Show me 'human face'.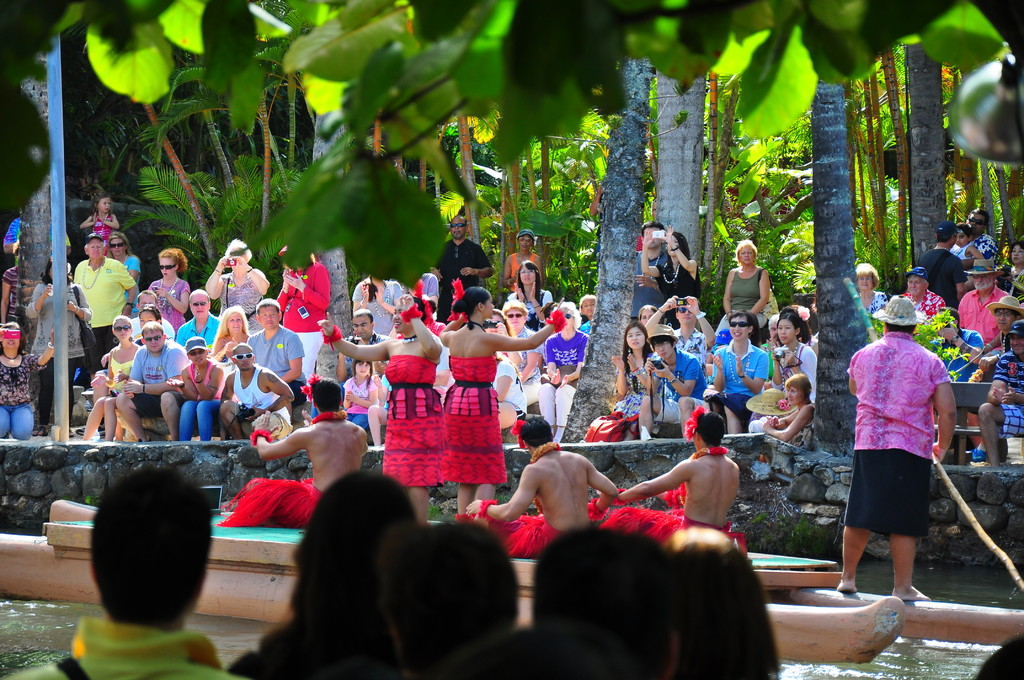
'human face' is here: <box>508,312,525,330</box>.
